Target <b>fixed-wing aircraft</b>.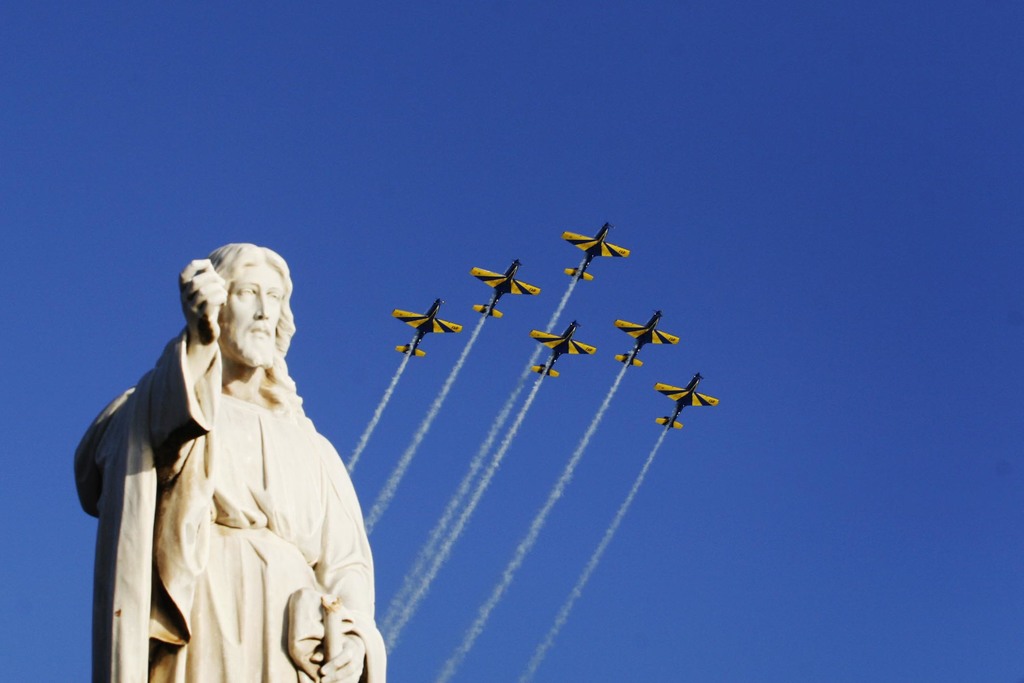
Target region: bbox(655, 373, 719, 429).
